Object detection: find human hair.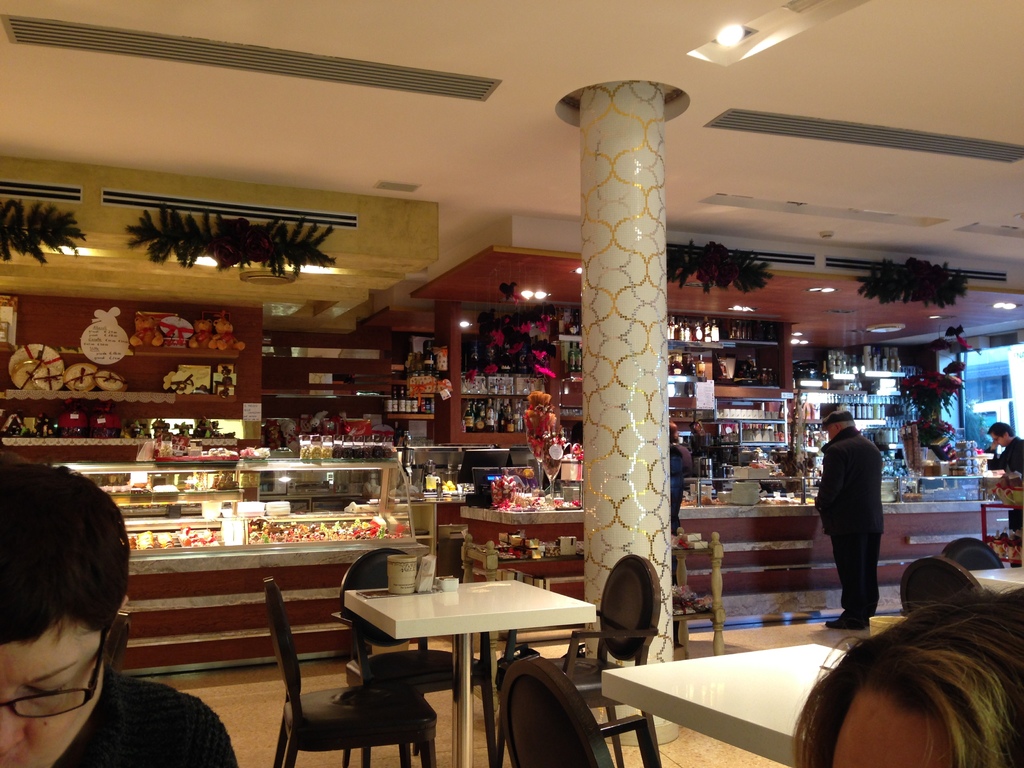
[x1=671, y1=421, x2=682, y2=444].
